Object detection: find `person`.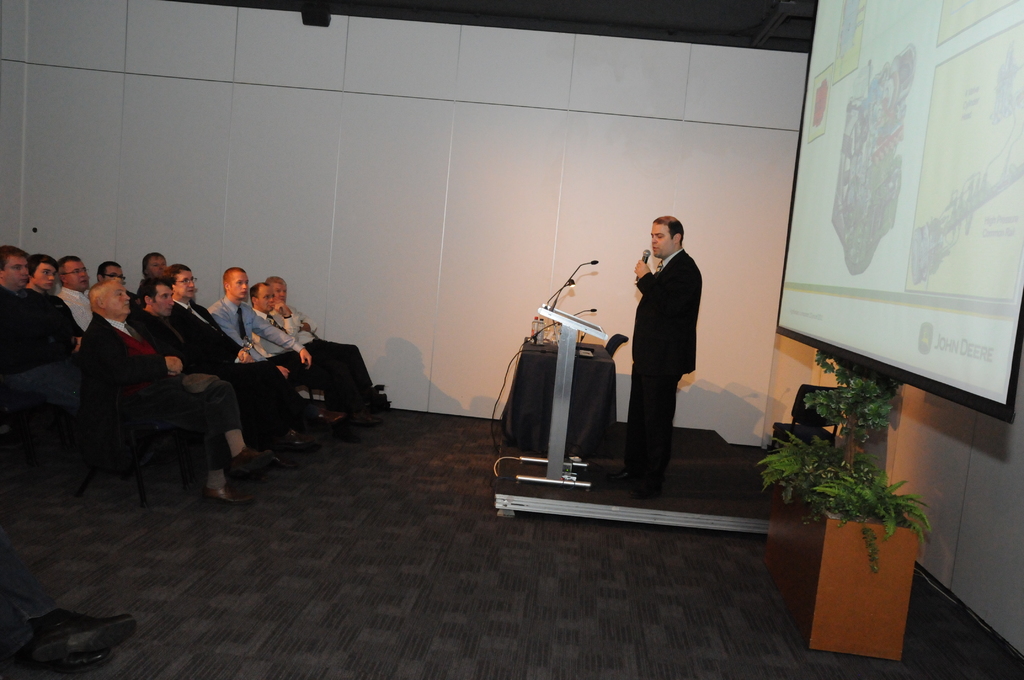
crop(609, 202, 714, 501).
